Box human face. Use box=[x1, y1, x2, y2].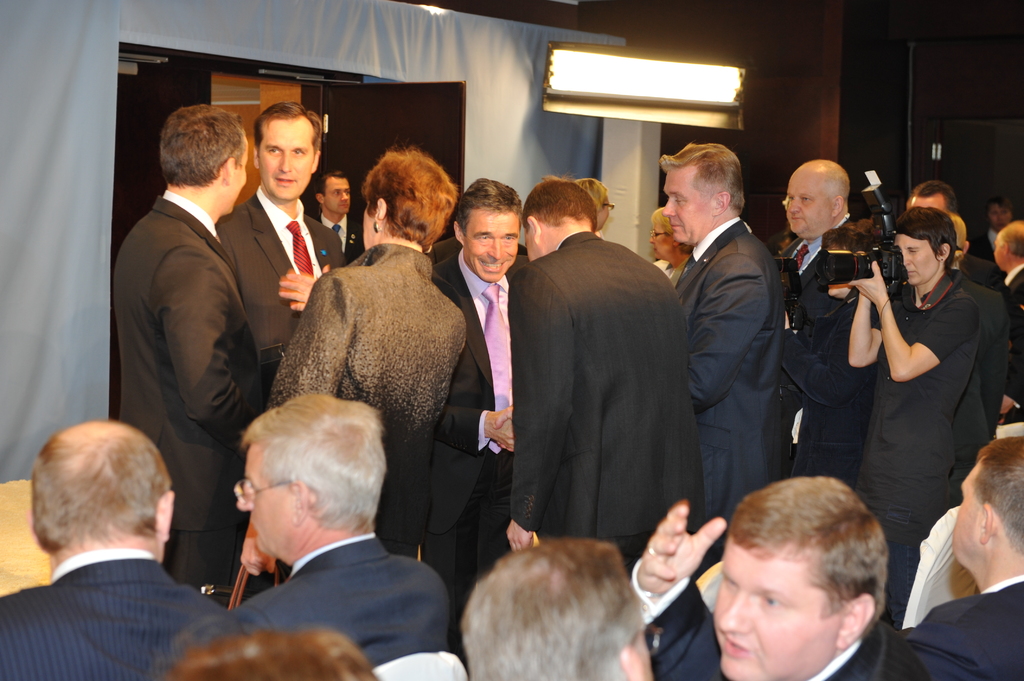
box=[324, 179, 349, 214].
